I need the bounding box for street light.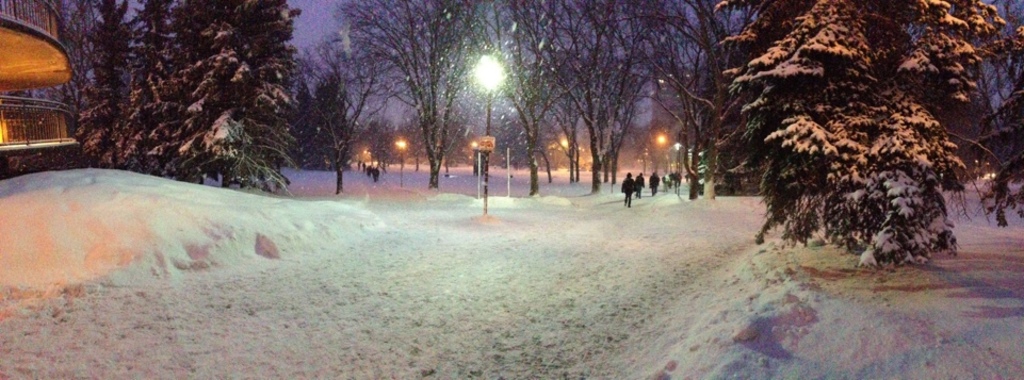
Here it is: rect(473, 50, 501, 216).
